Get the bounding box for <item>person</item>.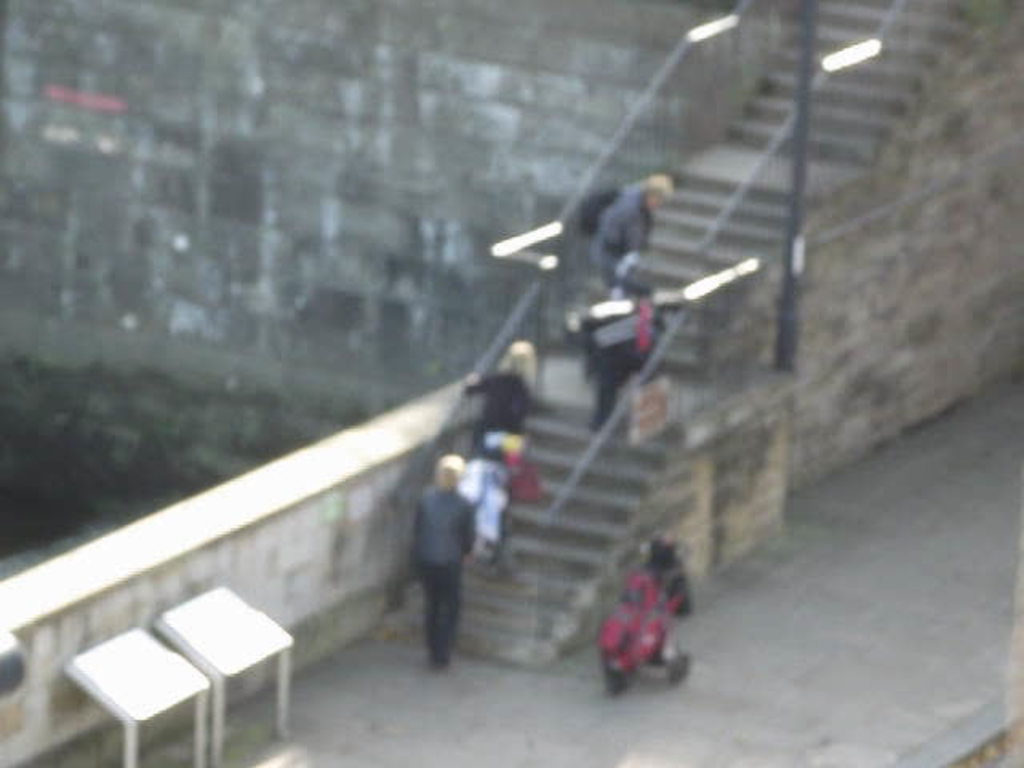
rect(466, 336, 542, 453).
